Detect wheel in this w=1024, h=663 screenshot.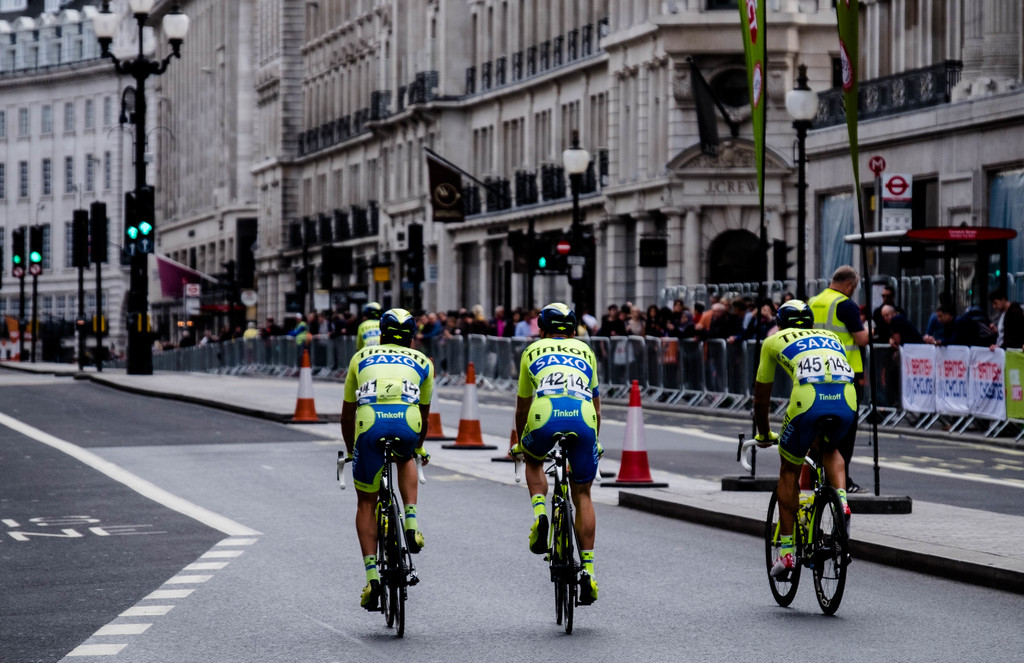
Detection: region(765, 491, 805, 605).
